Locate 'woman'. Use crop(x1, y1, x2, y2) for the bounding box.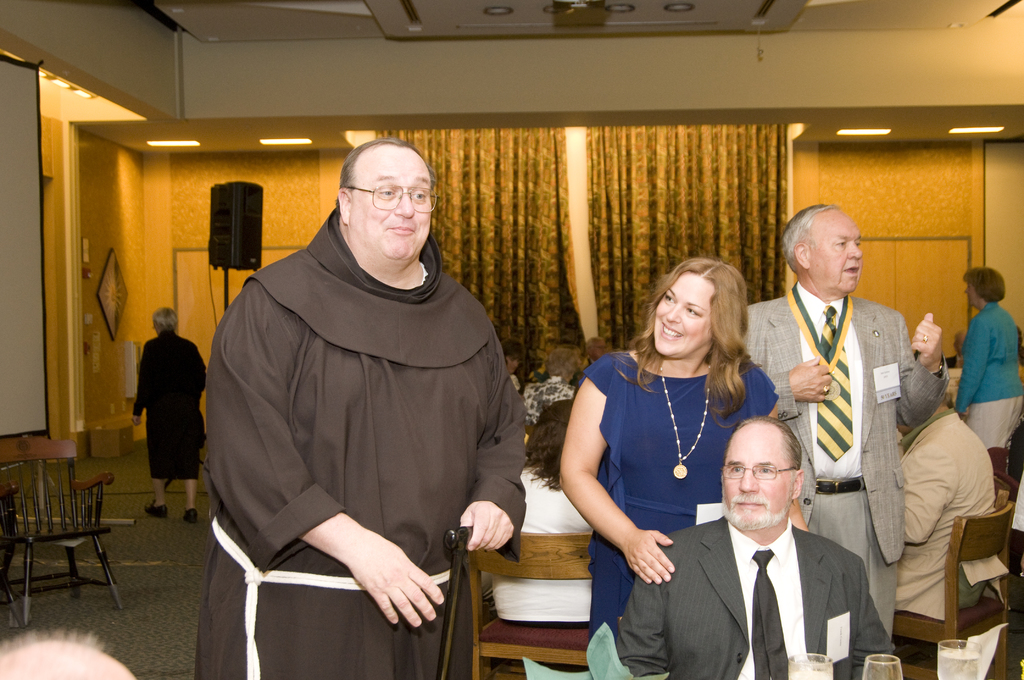
crop(125, 307, 218, 521).
